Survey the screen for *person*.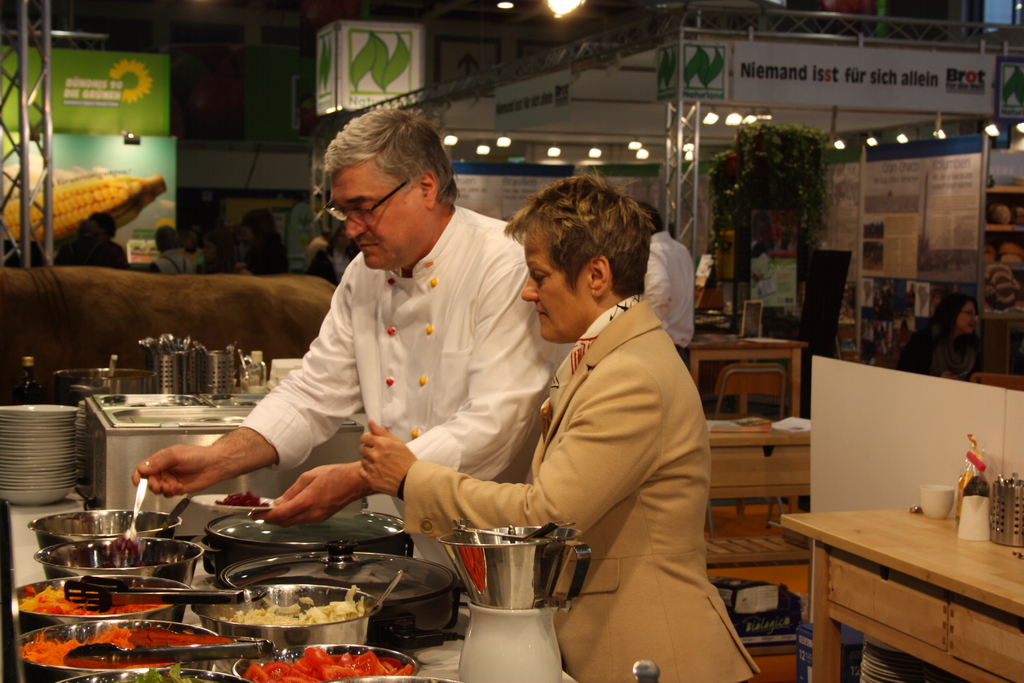
Survey found: l=56, t=213, r=127, b=270.
